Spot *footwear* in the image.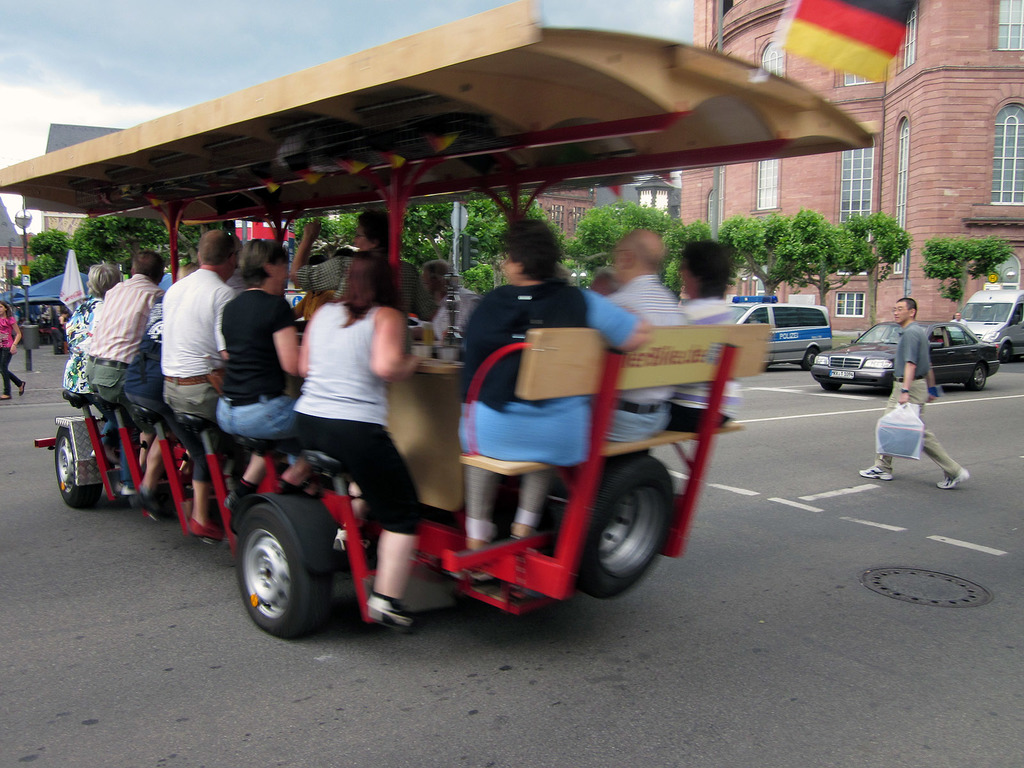
*footwear* found at [187, 521, 225, 542].
